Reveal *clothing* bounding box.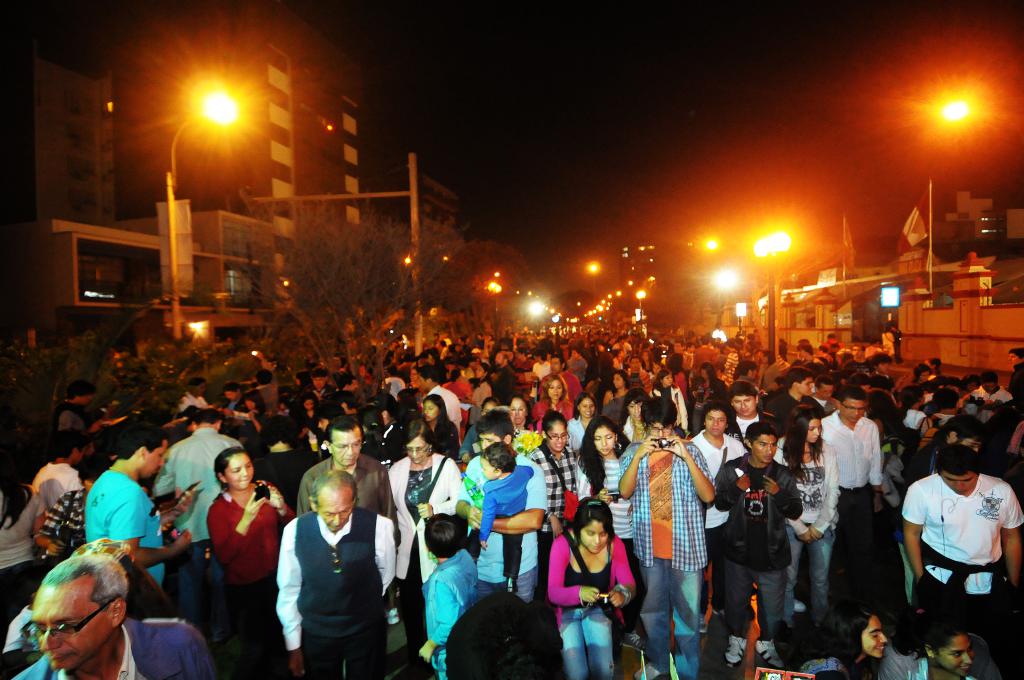
Revealed: (527, 442, 582, 603).
